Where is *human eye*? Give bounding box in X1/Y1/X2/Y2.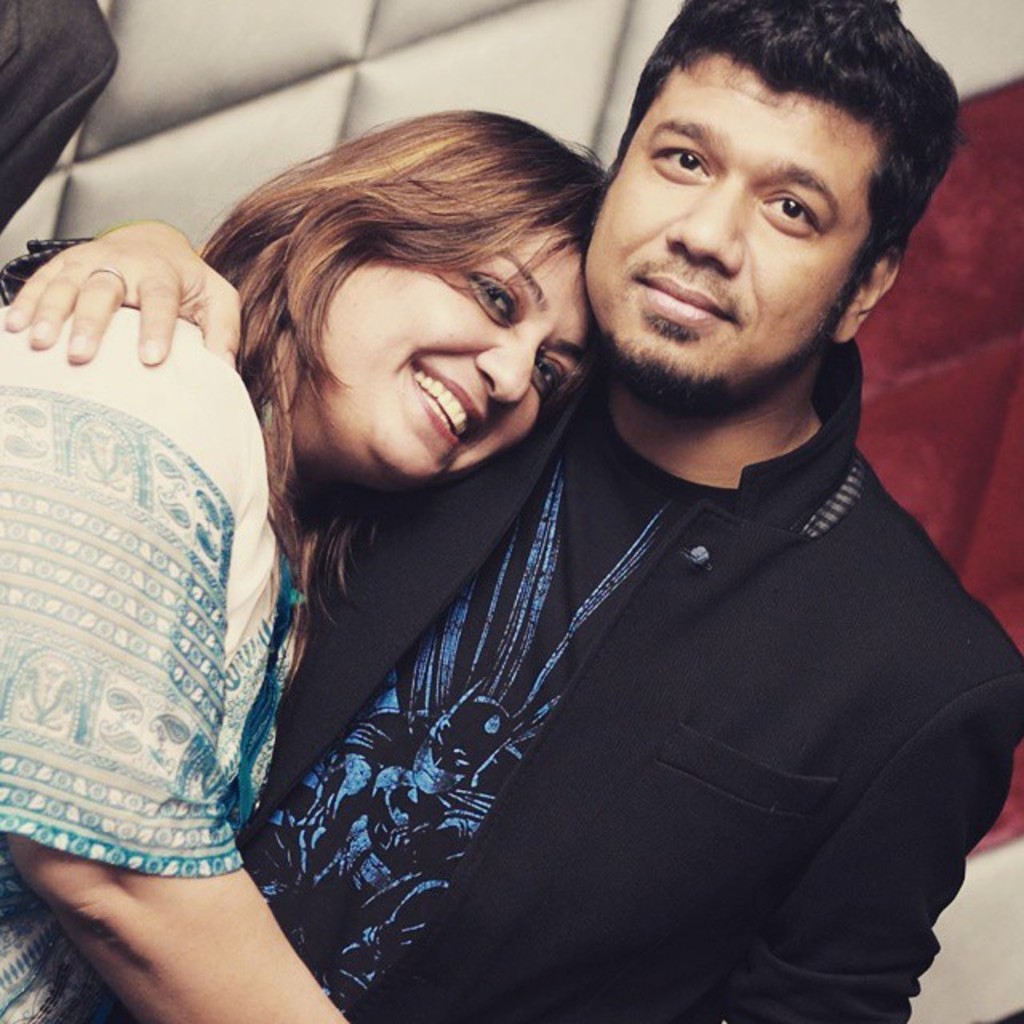
653/141/709/178.
